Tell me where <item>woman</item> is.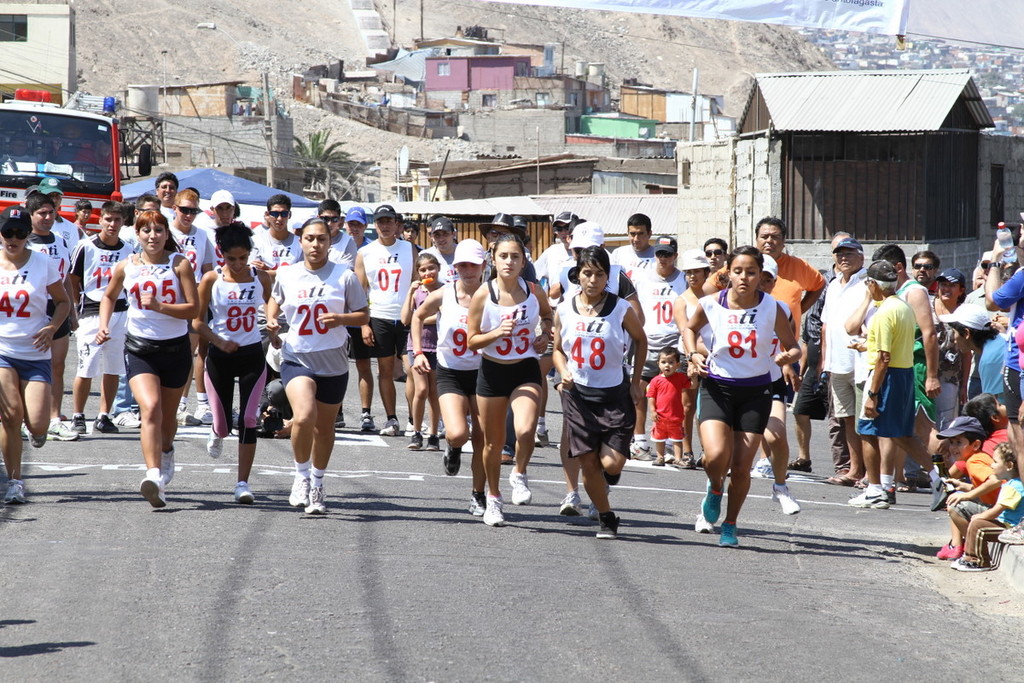
<item>woman</item> is at [94,211,201,508].
